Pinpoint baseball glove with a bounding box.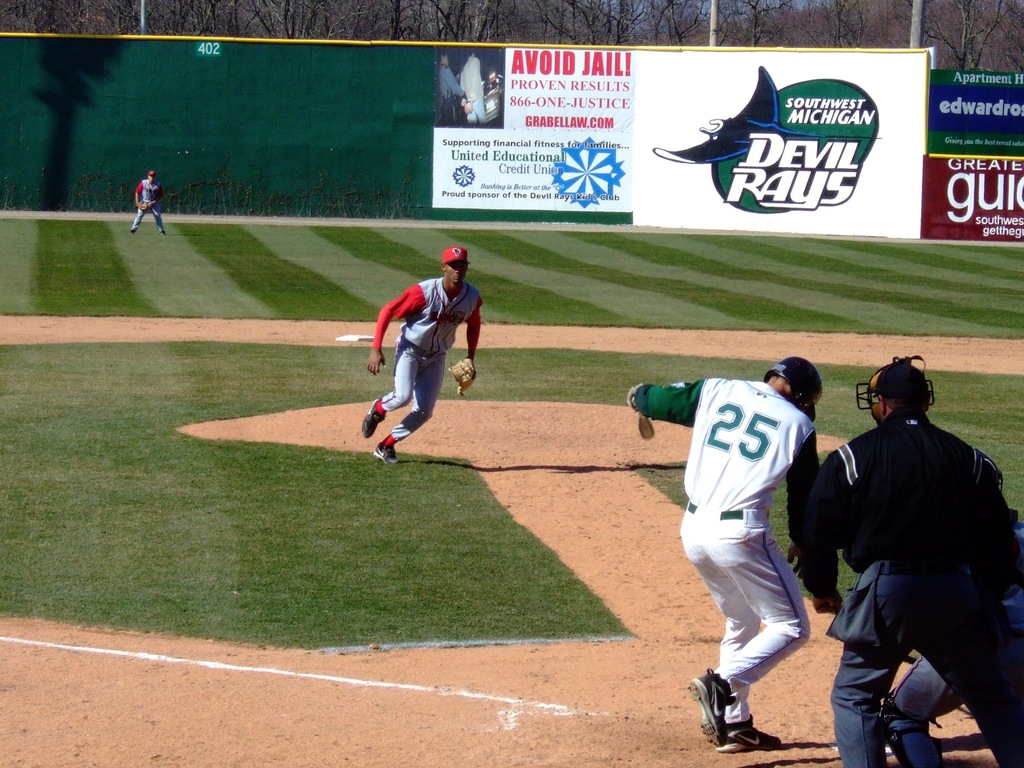
detection(447, 354, 475, 398).
